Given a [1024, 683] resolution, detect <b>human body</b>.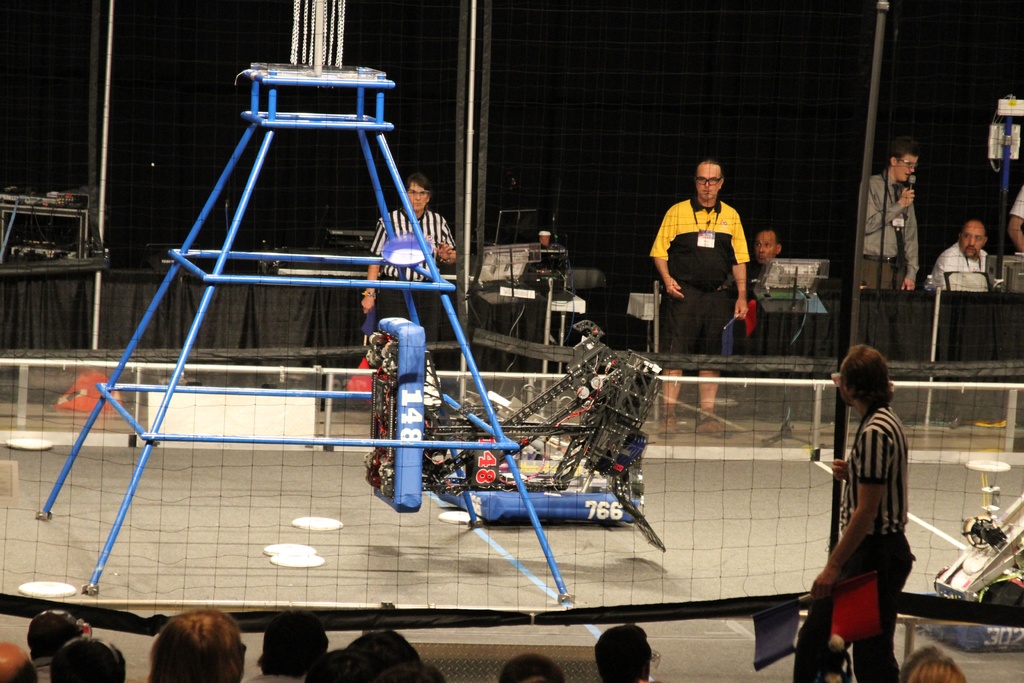
{"left": 356, "top": 202, "right": 456, "bottom": 357}.
